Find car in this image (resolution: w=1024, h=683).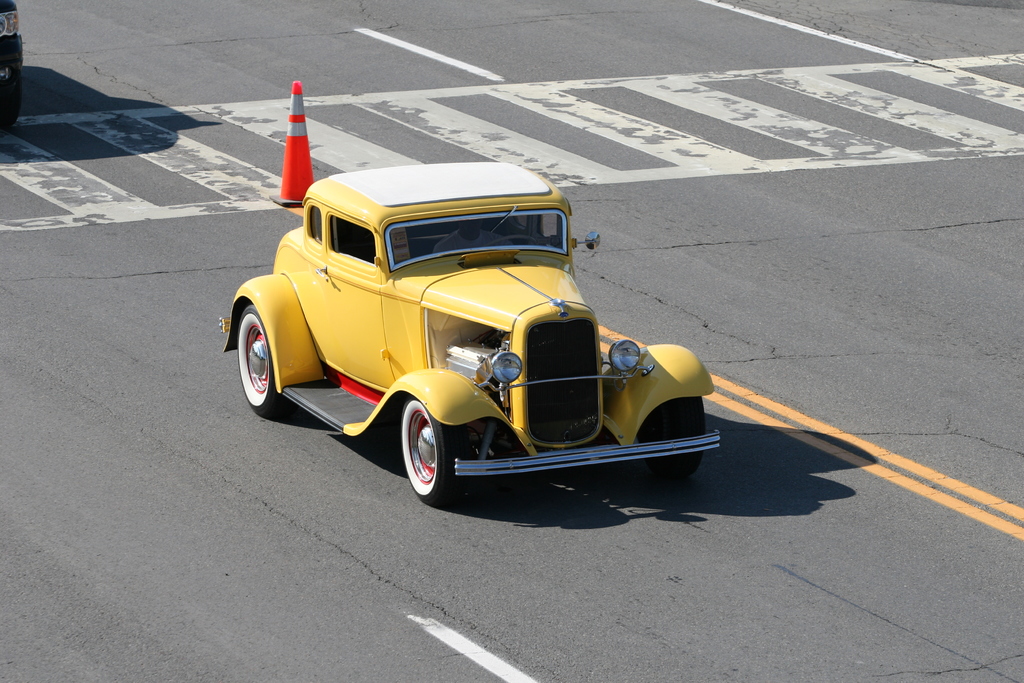
left=225, top=162, right=726, bottom=493.
